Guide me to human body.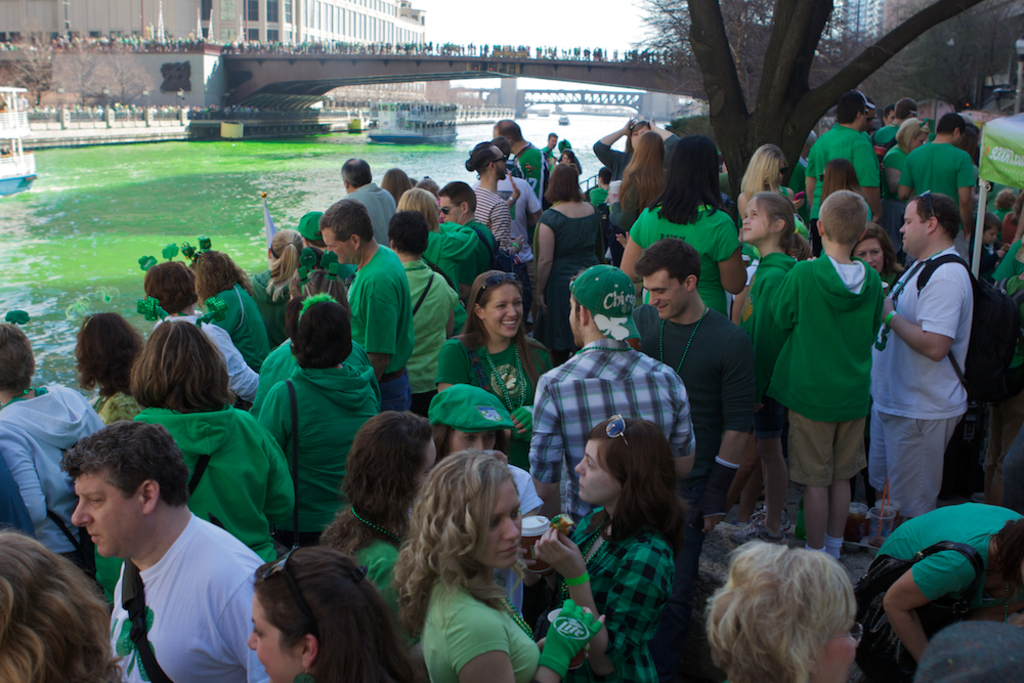
Guidance: 57:422:267:682.
